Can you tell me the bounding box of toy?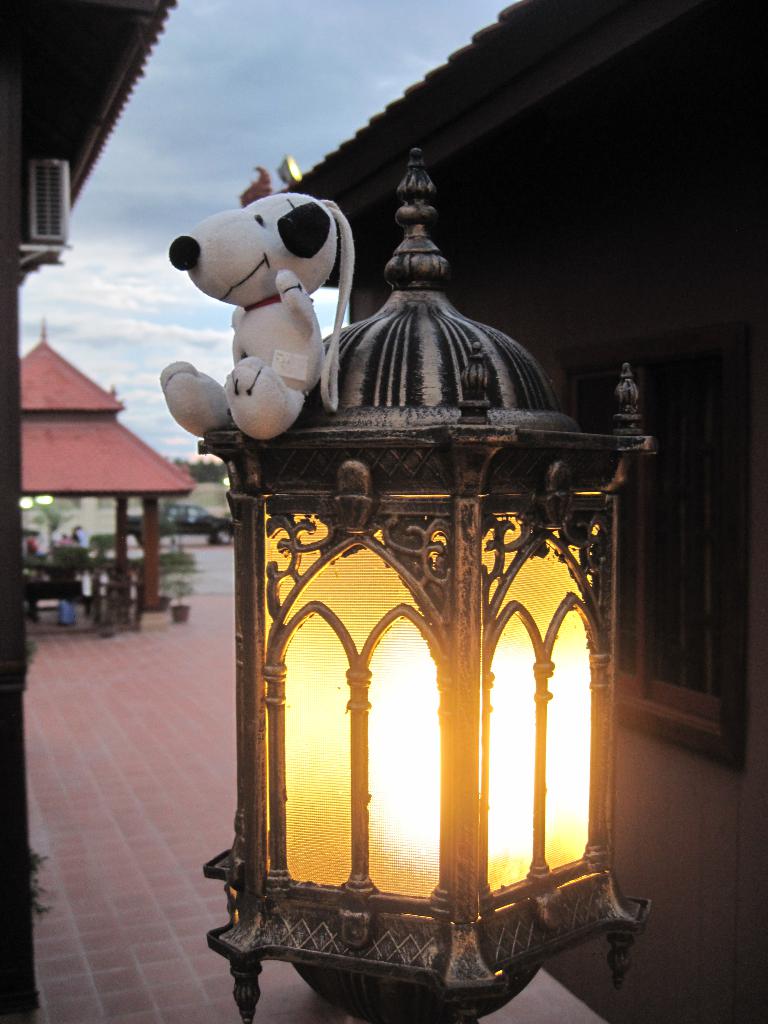
crop(153, 172, 385, 467).
